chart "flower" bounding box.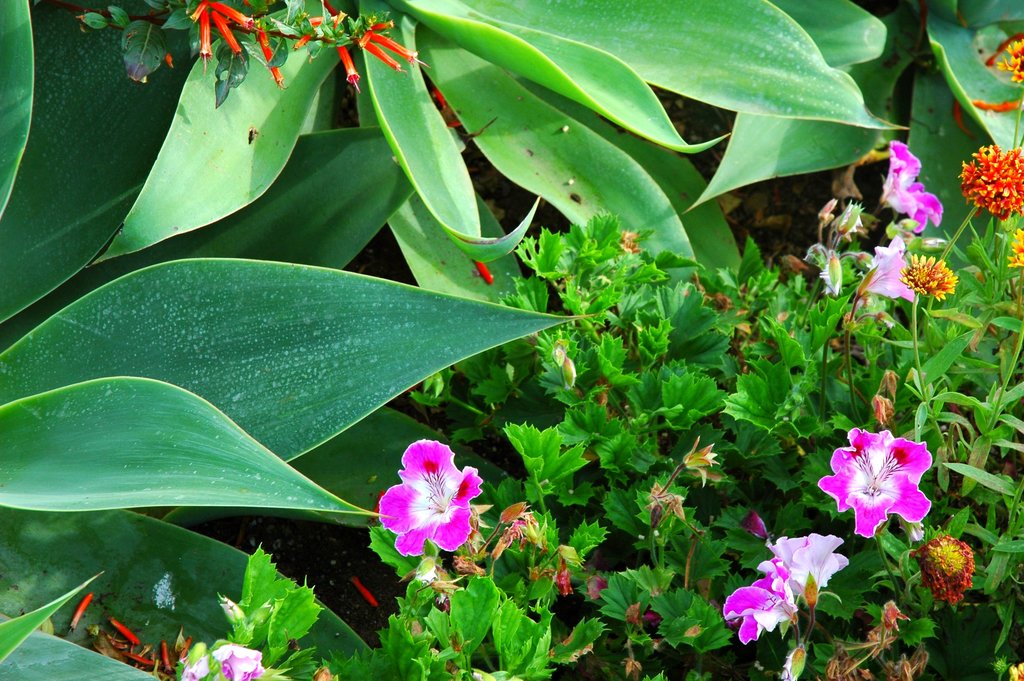
Charted: 683,440,723,482.
